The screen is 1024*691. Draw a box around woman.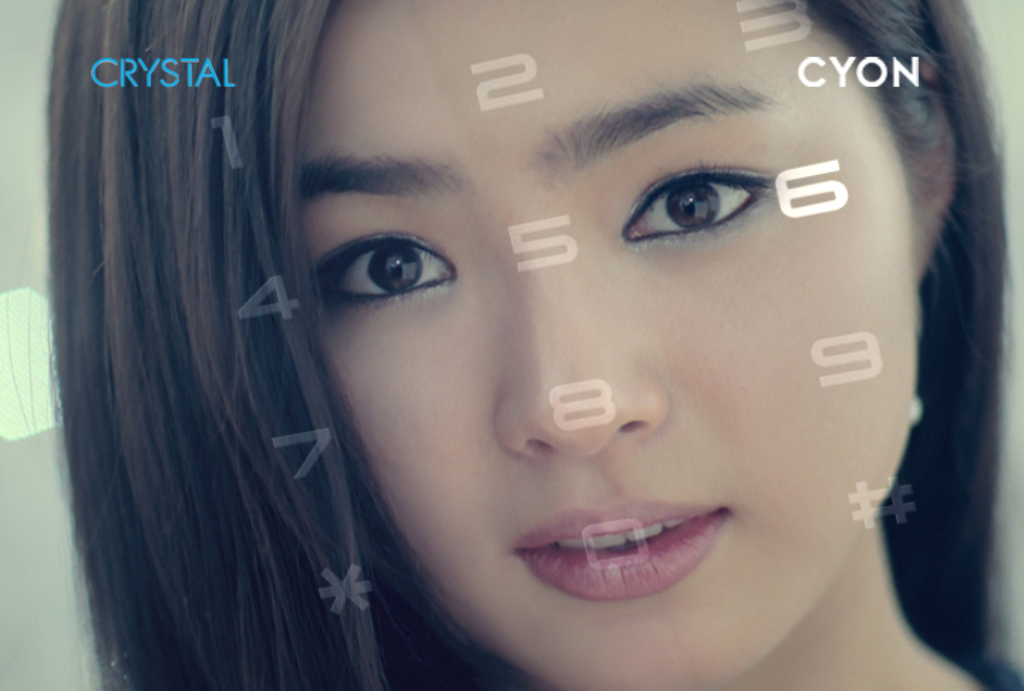
28/14/971/690.
